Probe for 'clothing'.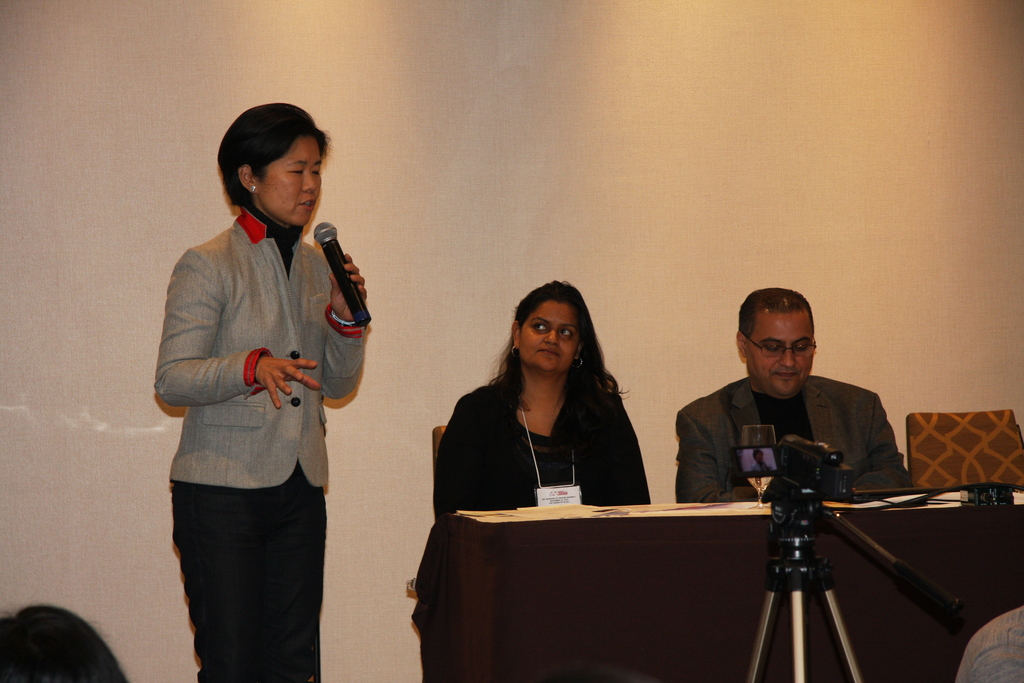
Probe result: crop(404, 367, 659, 682).
